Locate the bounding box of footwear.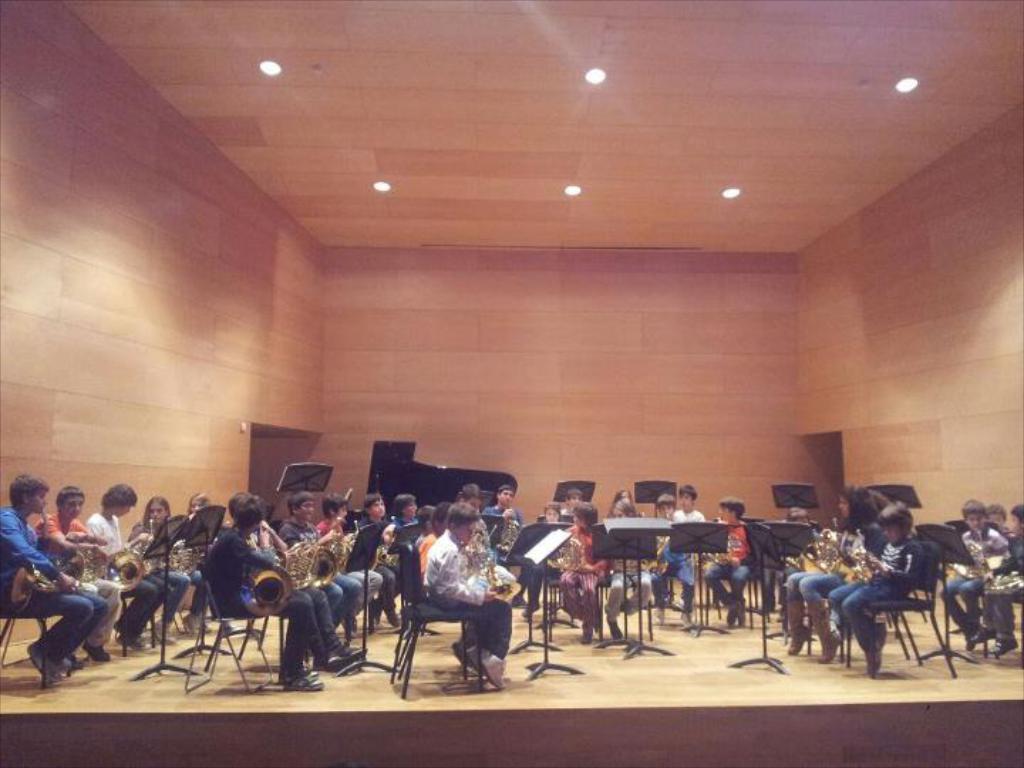
Bounding box: [963,626,997,647].
